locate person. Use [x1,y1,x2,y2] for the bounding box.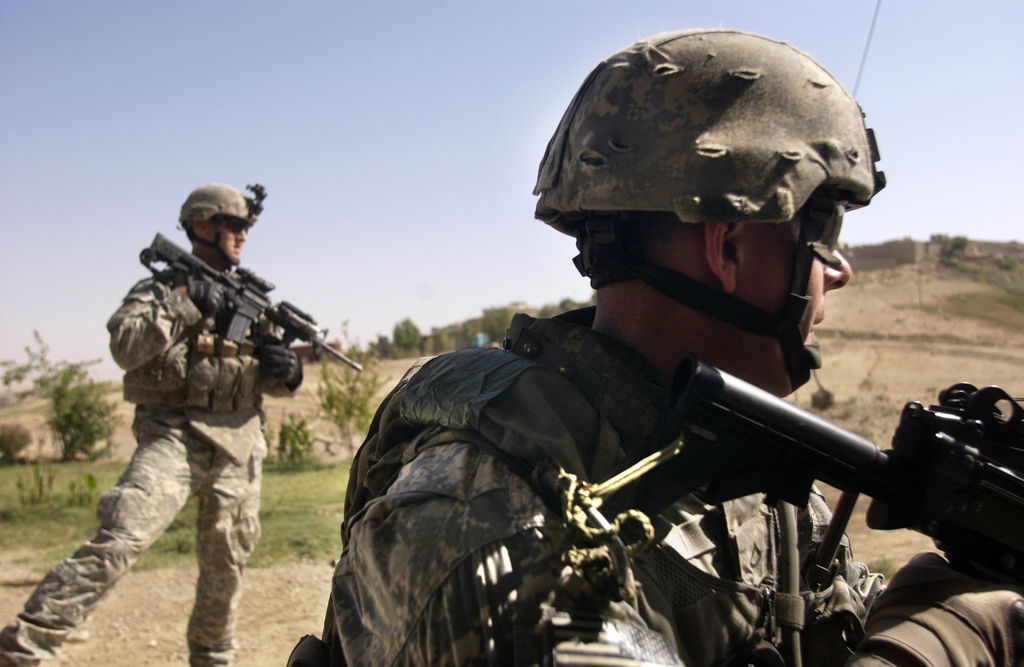
[97,188,312,666].
